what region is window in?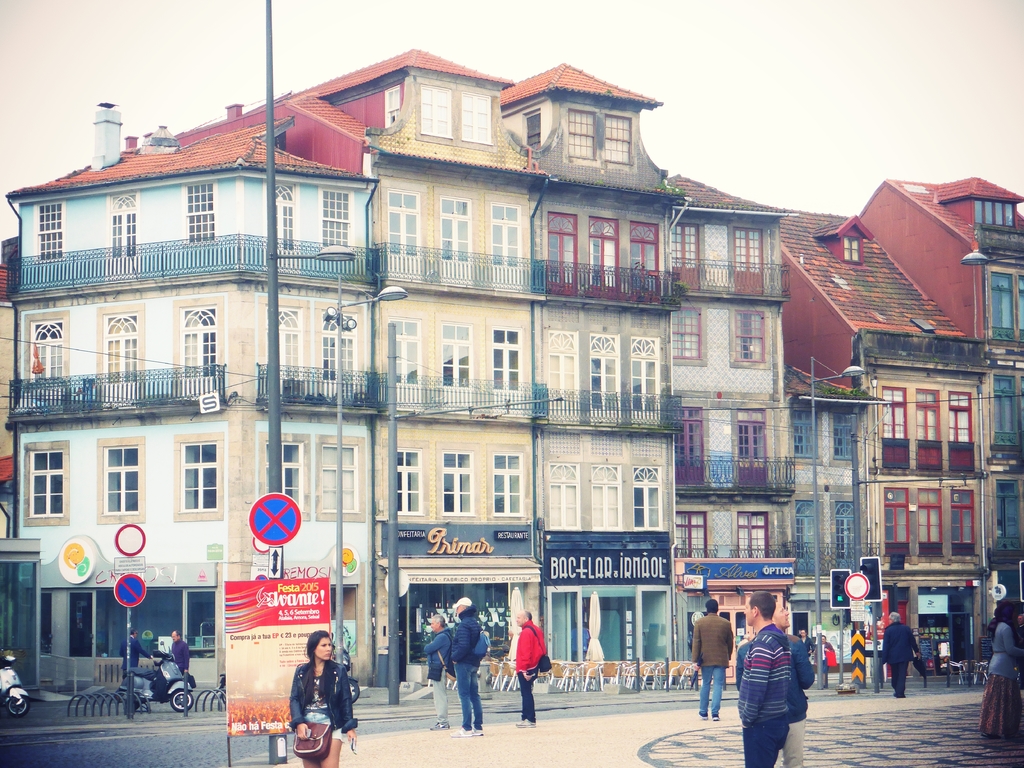
pyautogui.locateOnScreen(916, 486, 943, 557).
